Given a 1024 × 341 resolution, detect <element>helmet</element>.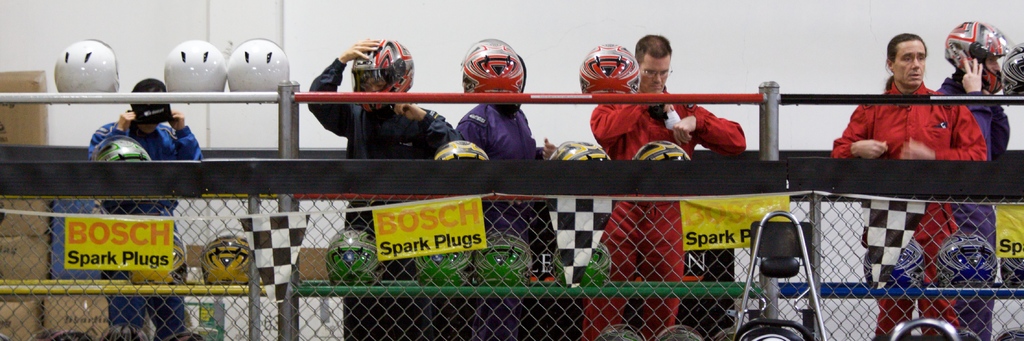
(x1=198, y1=225, x2=252, y2=284).
